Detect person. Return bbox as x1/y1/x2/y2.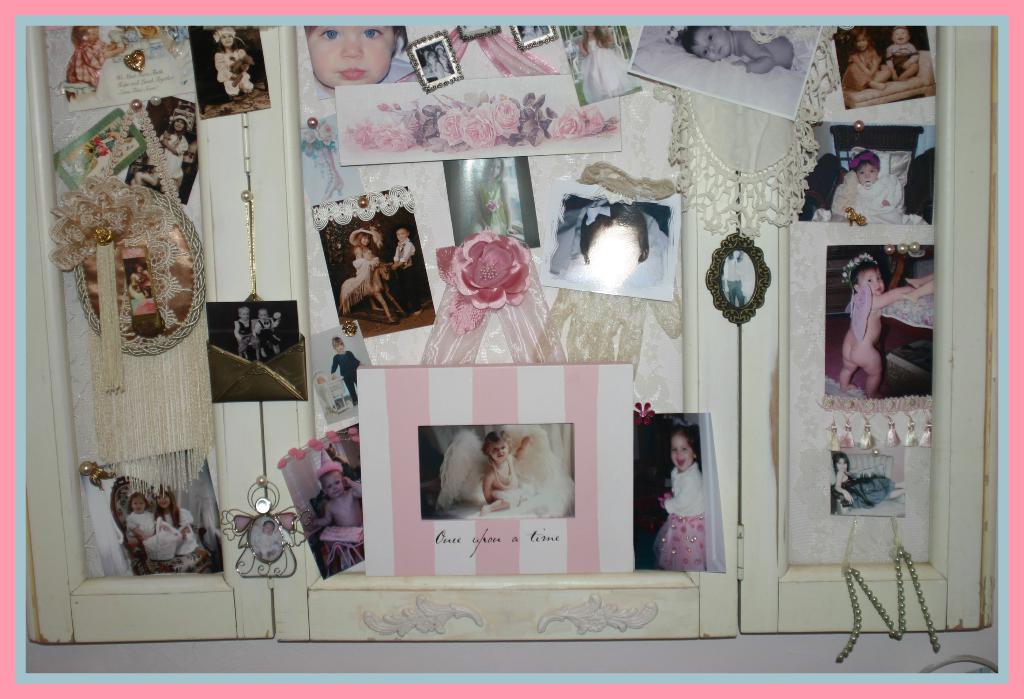
342/227/396/323.
